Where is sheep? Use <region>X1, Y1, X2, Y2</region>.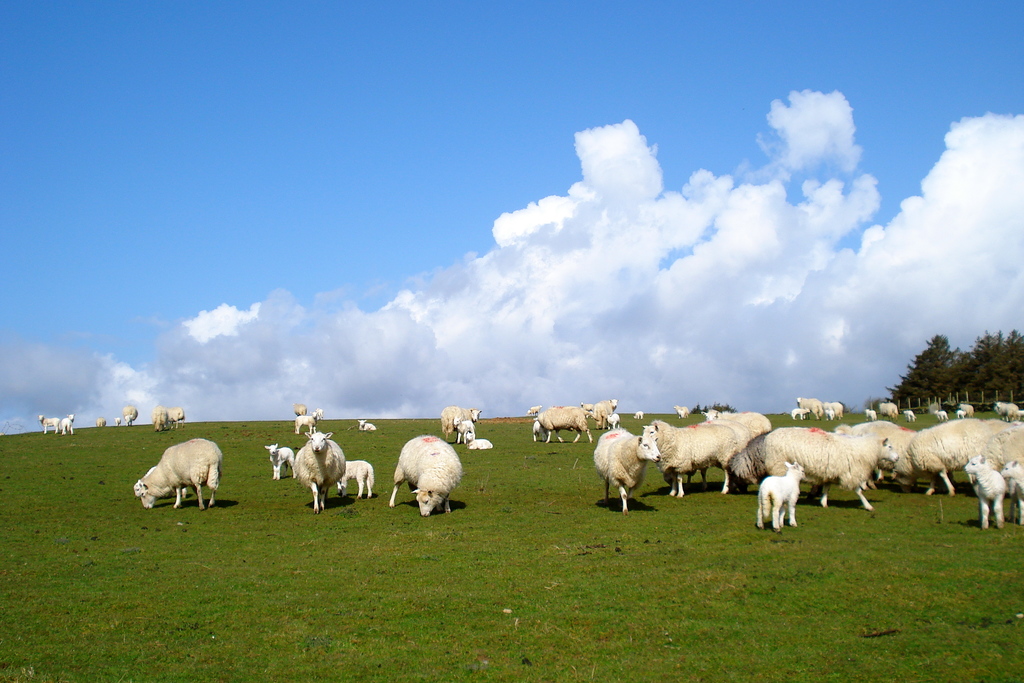
<region>131, 470, 194, 498</region>.
